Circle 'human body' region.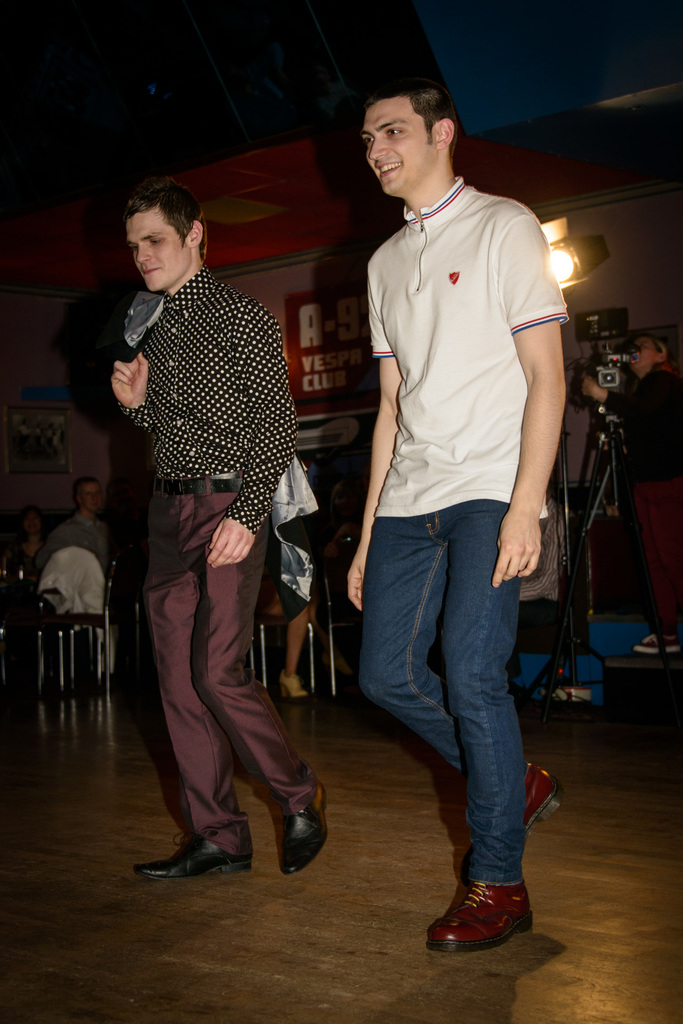
Region: region(99, 175, 333, 886).
